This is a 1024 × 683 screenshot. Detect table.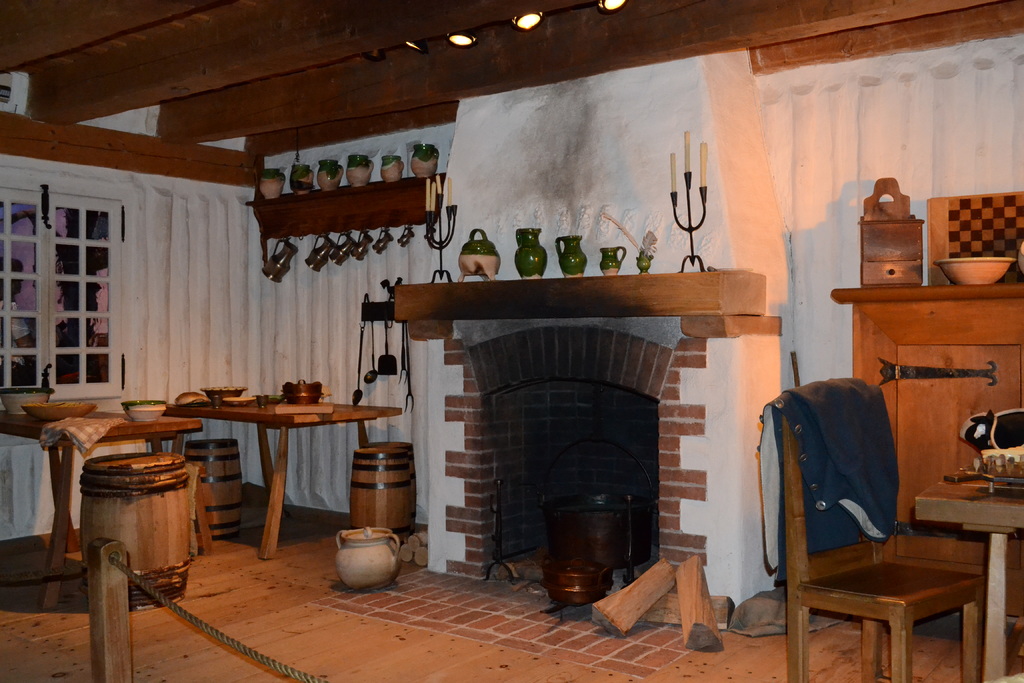
(913,465,1023,682).
